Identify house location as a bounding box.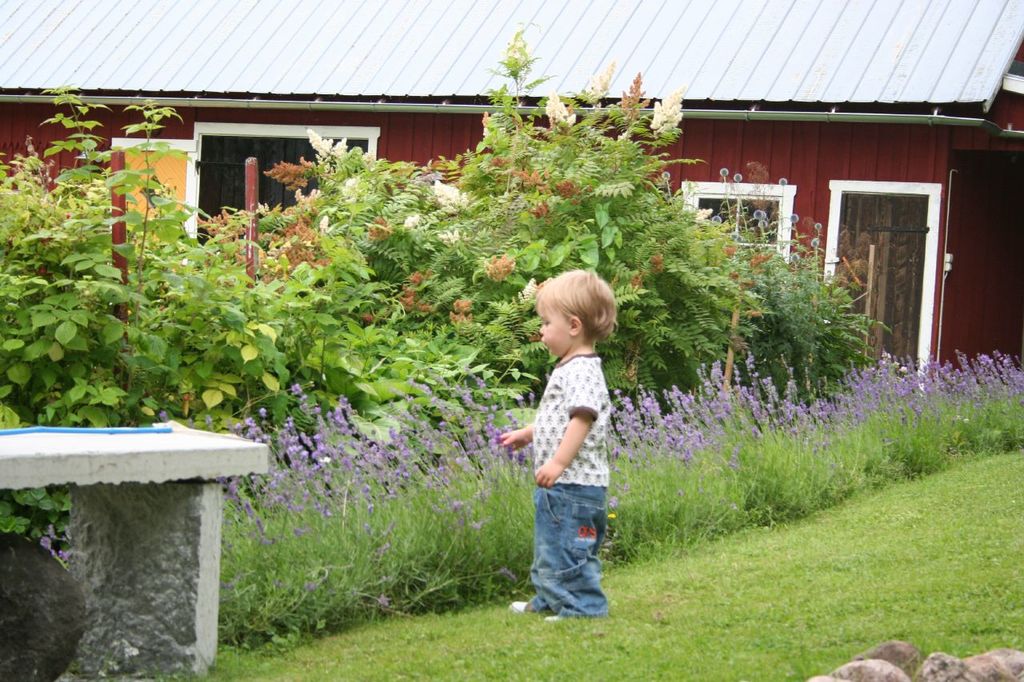
<bbox>0, 0, 1023, 393</bbox>.
